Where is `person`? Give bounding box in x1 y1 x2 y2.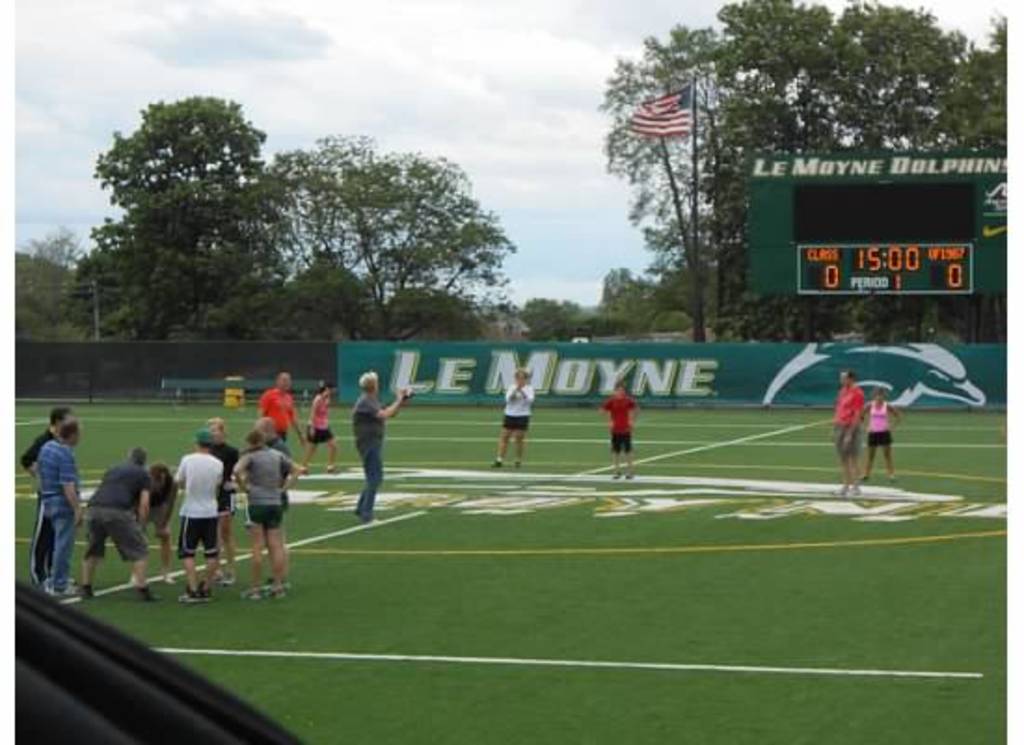
266 427 289 505.
